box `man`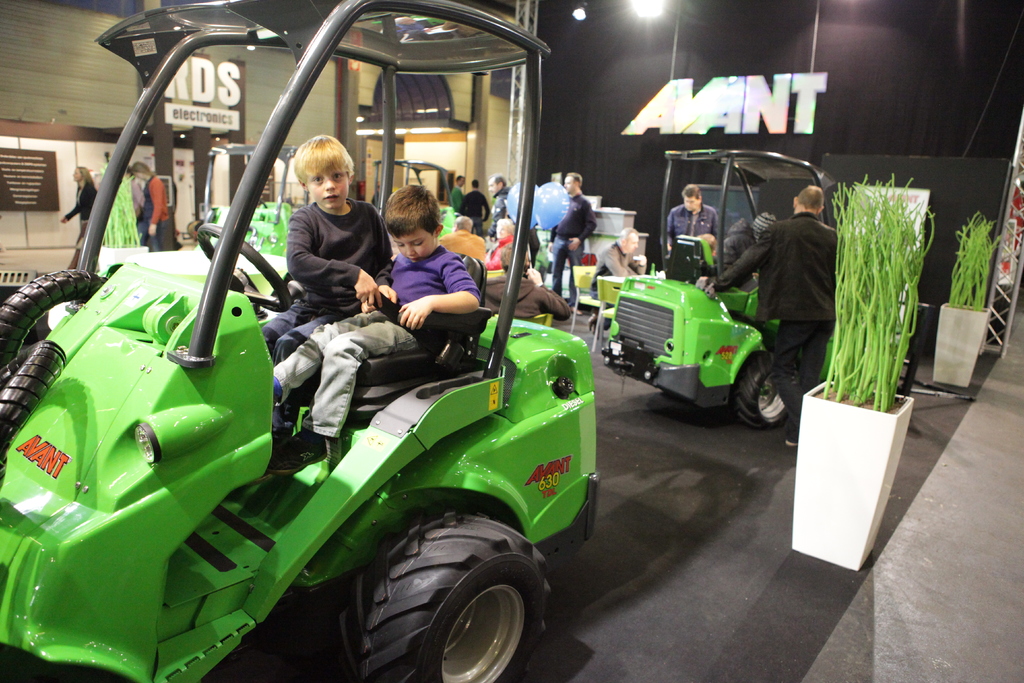
<region>451, 174, 465, 216</region>
